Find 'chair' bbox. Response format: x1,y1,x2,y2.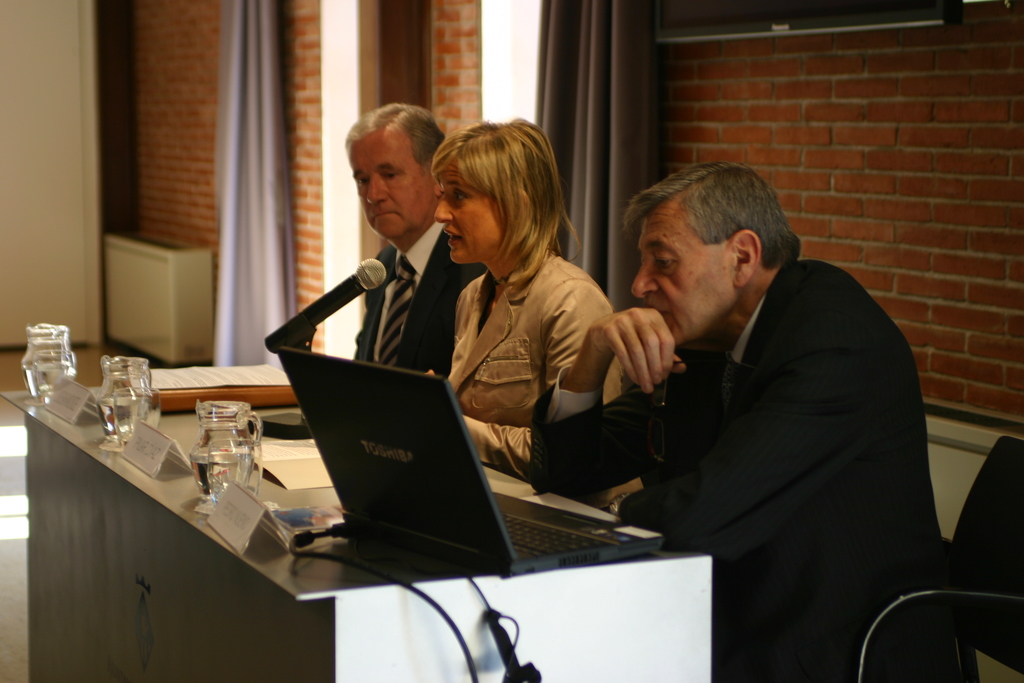
814,432,1023,682.
